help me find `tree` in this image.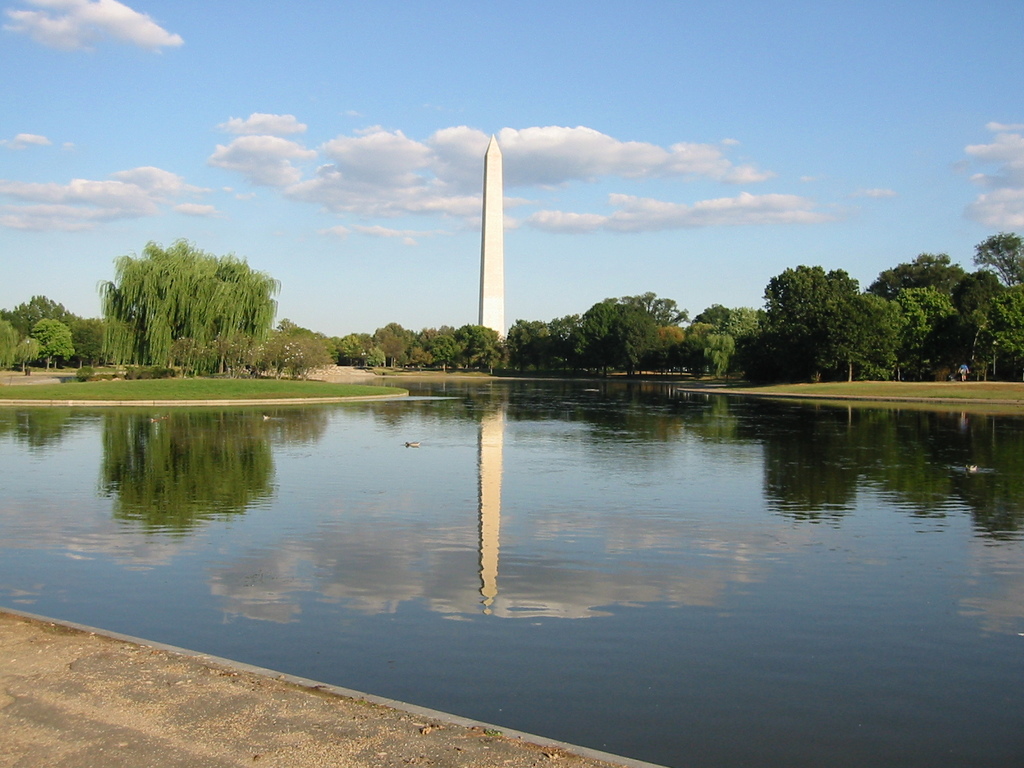
Found it: rect(604, 296, 698, 331).
